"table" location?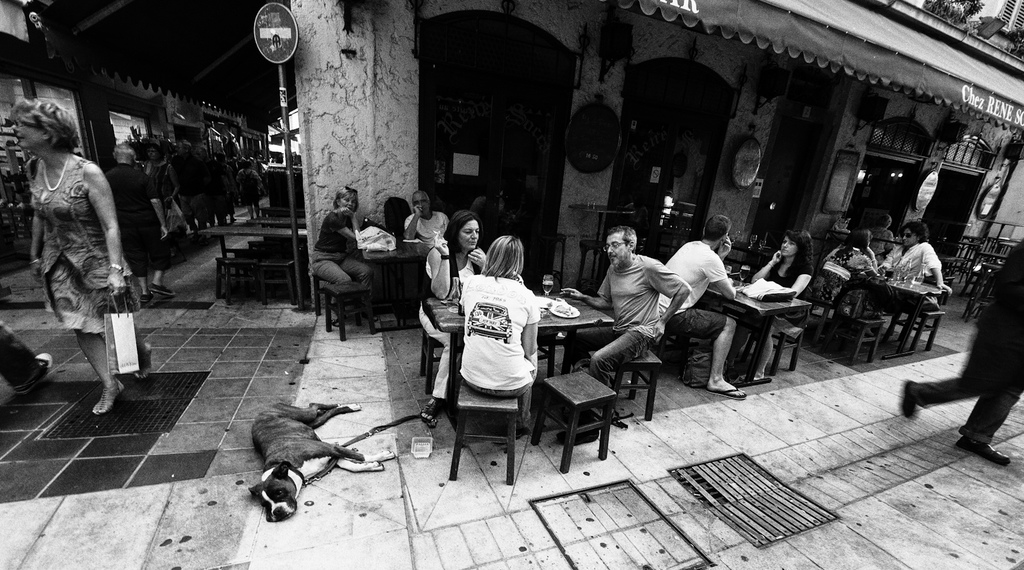
region(429, 292, 619, 417)
